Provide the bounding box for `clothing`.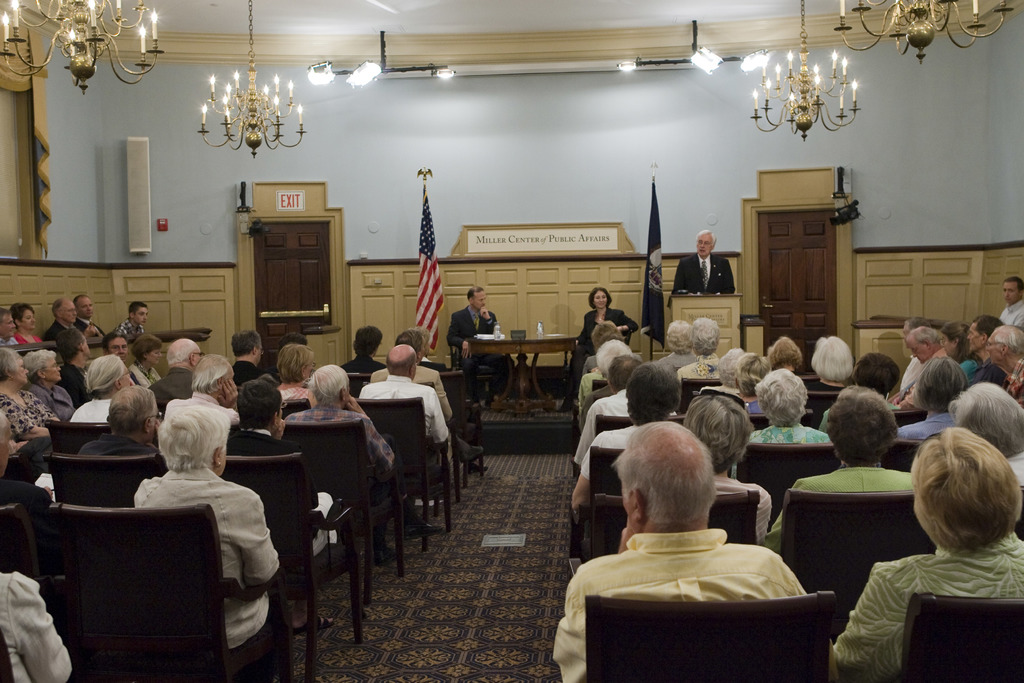
locate(900, 359, 916, 388).
